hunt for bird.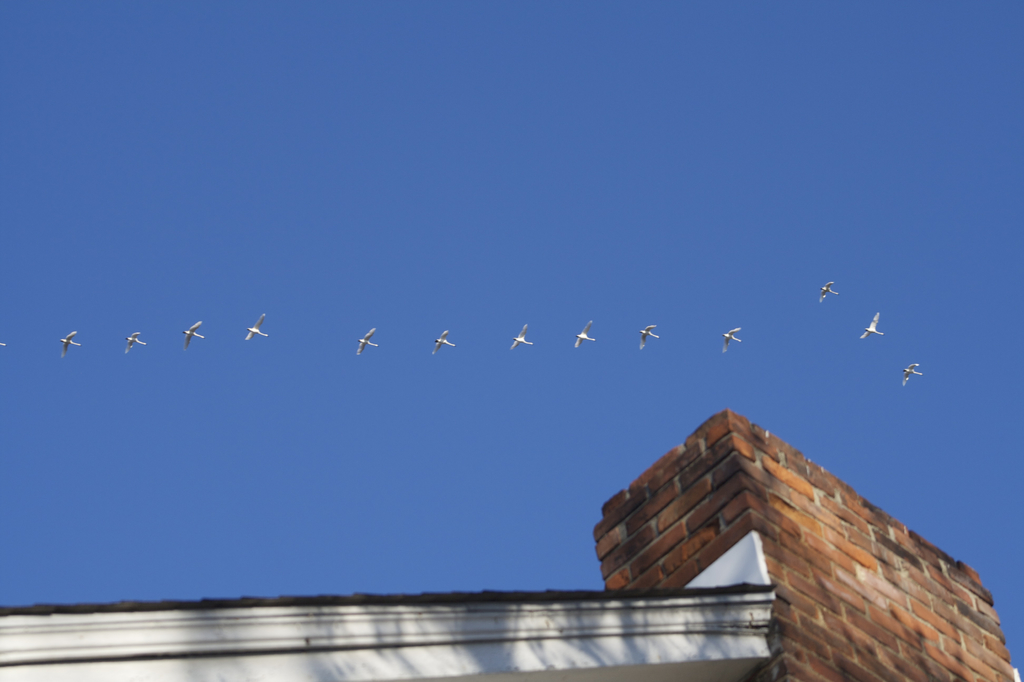
Hunted down at crop(356, 329, 377, 357).
